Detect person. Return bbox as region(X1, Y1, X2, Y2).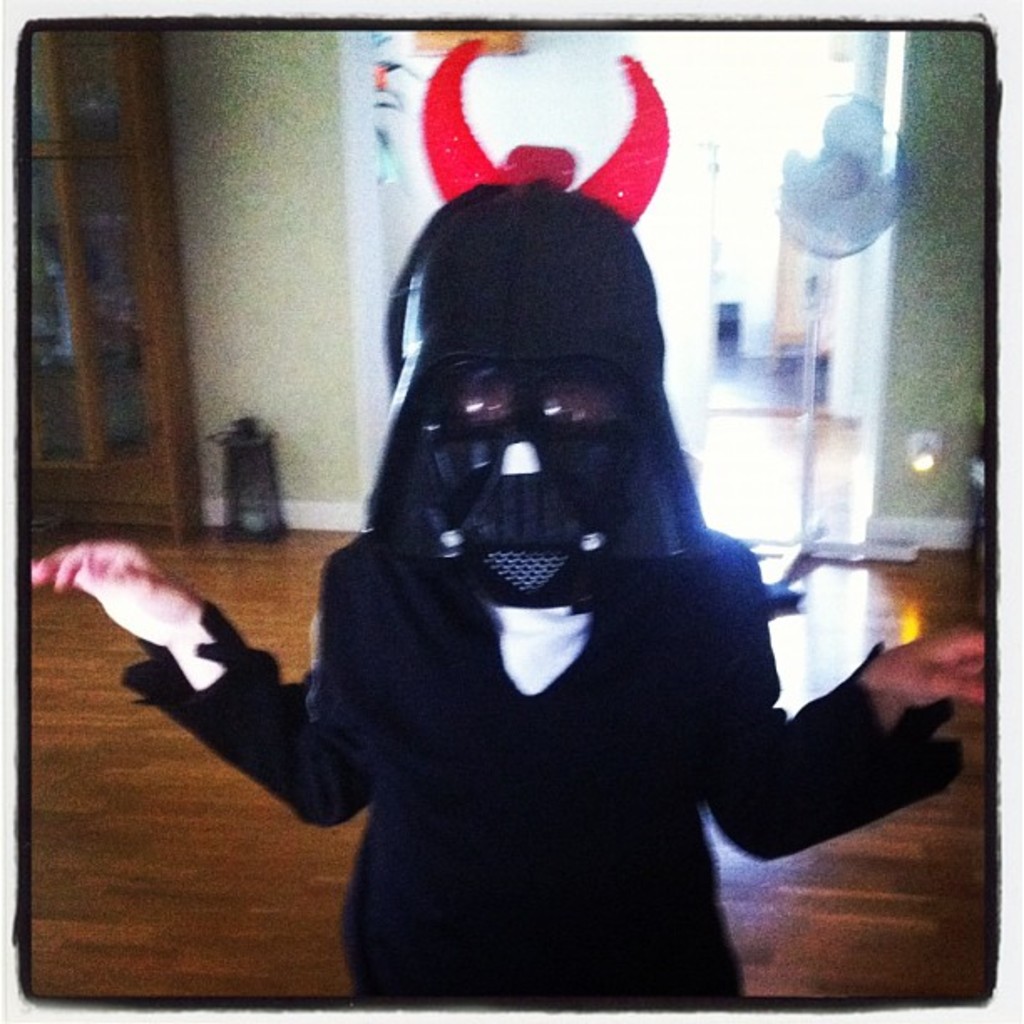
region(23, 33, 977, 996).
